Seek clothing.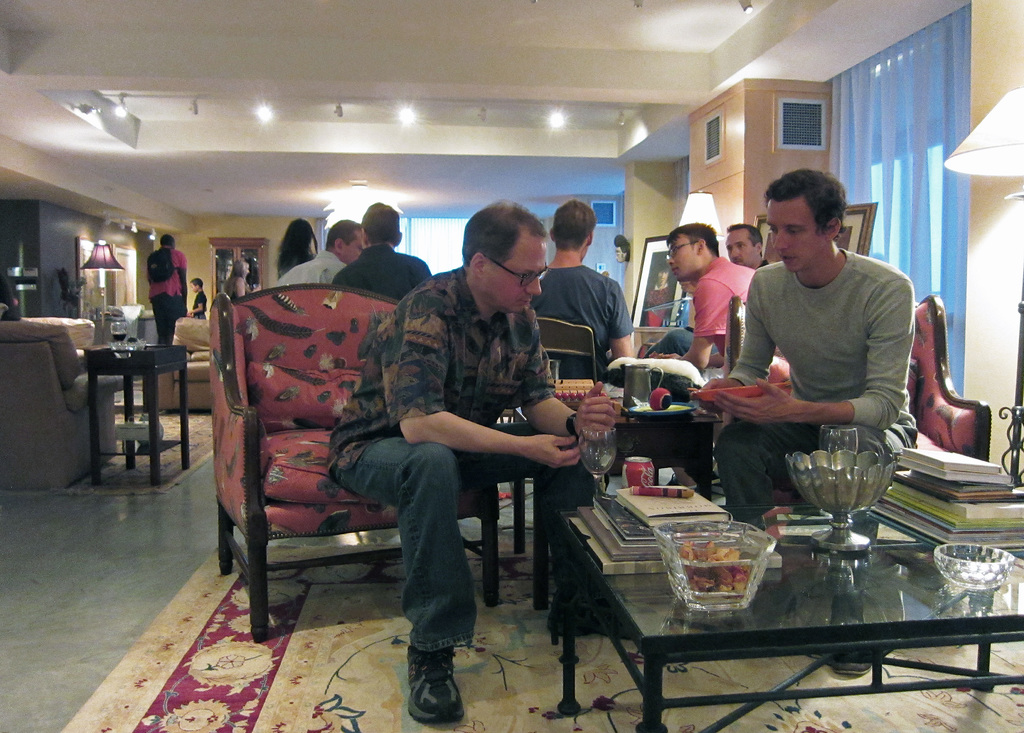
x1=320, y1=263, x2=610, y2=650.
